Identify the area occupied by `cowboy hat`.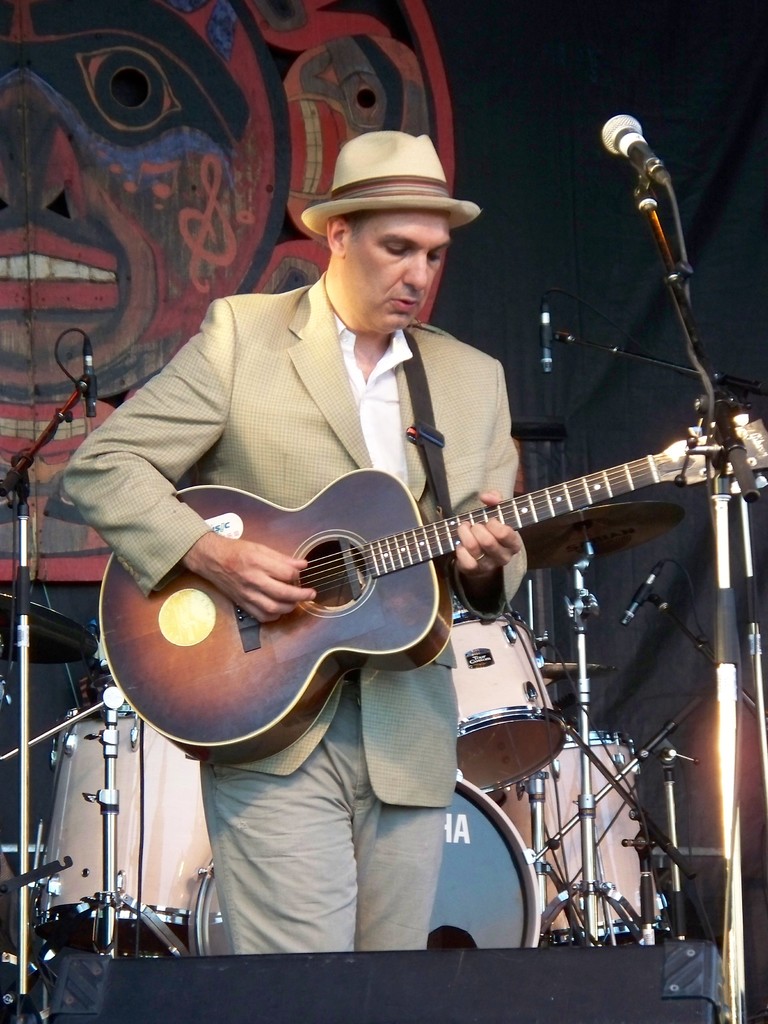
Area: 295/101/479/253.
